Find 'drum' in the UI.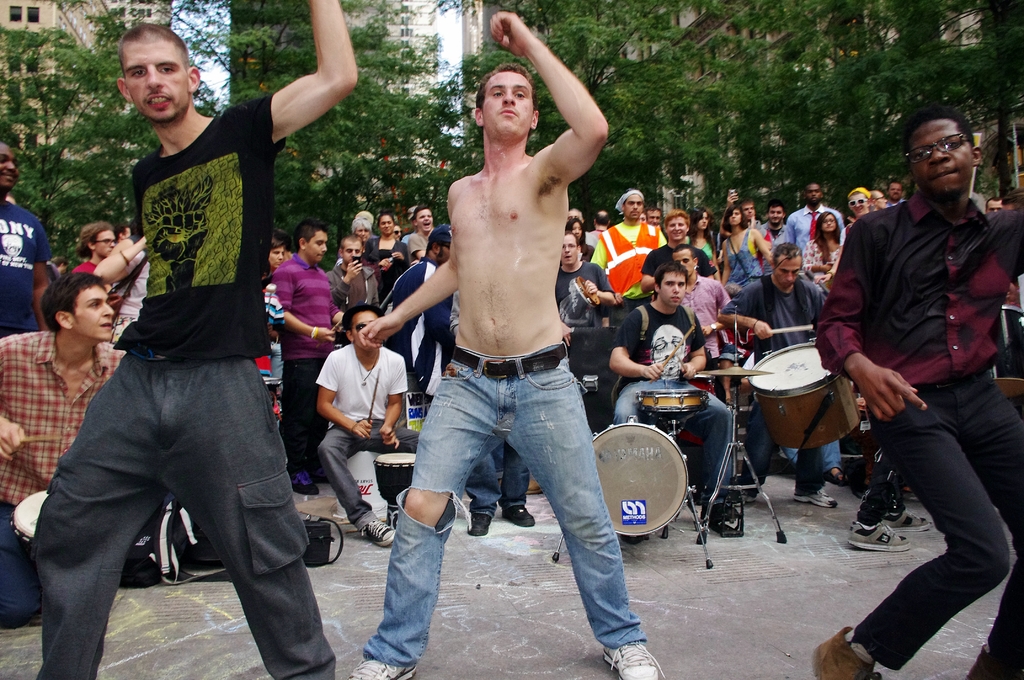
UI element at pyautogui.locateOnScreen(748, 341, 860, 458).
